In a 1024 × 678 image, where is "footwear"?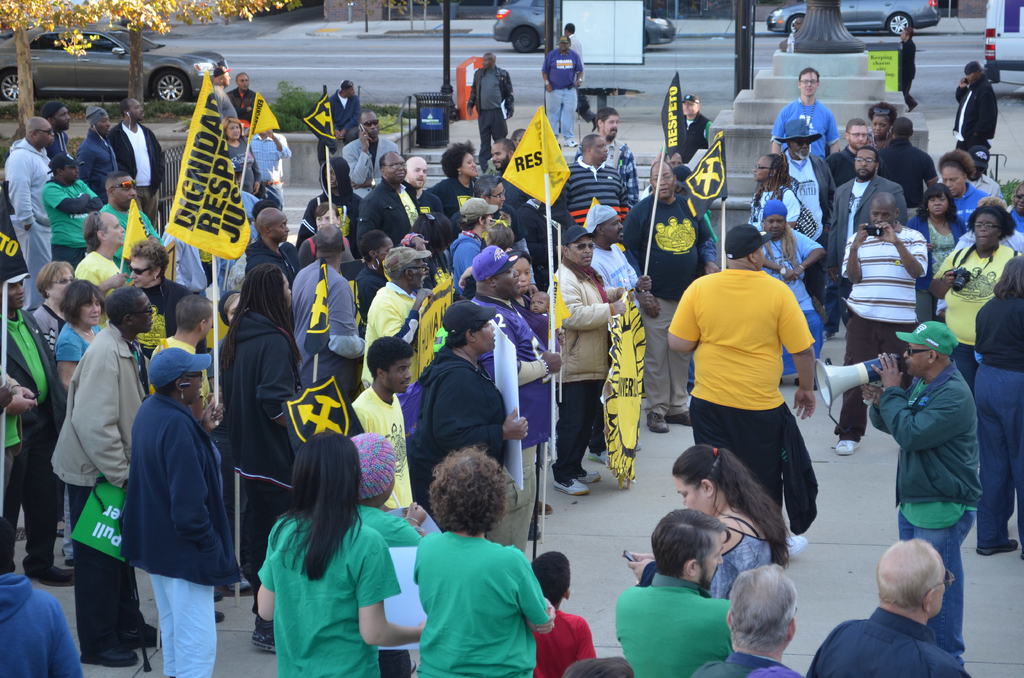
[x1=584, y1=469, x2=604, y2=483].
